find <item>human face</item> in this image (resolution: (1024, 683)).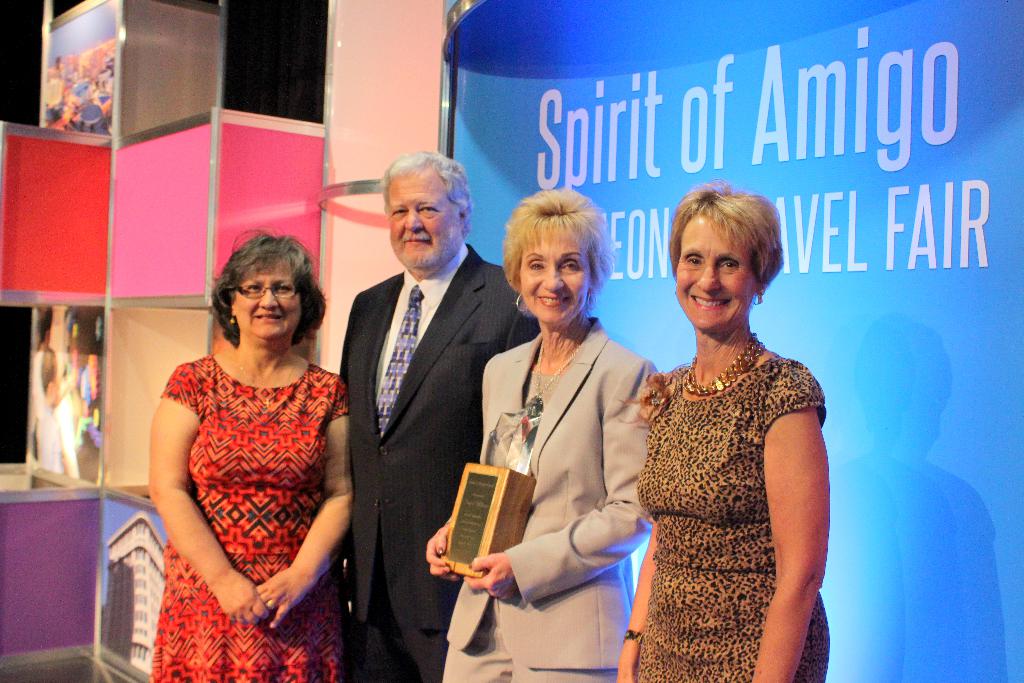
<bbox>388, 170, 461, 272</bbox>.
